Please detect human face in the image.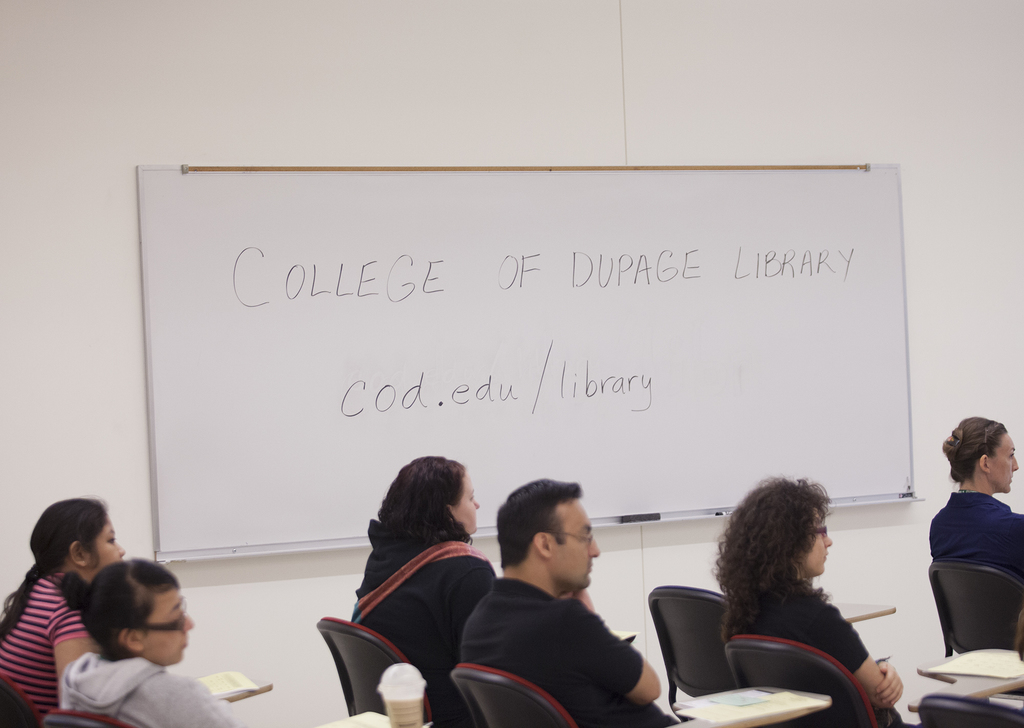
[x1=143, y1=586, x2=196, y2=665].
